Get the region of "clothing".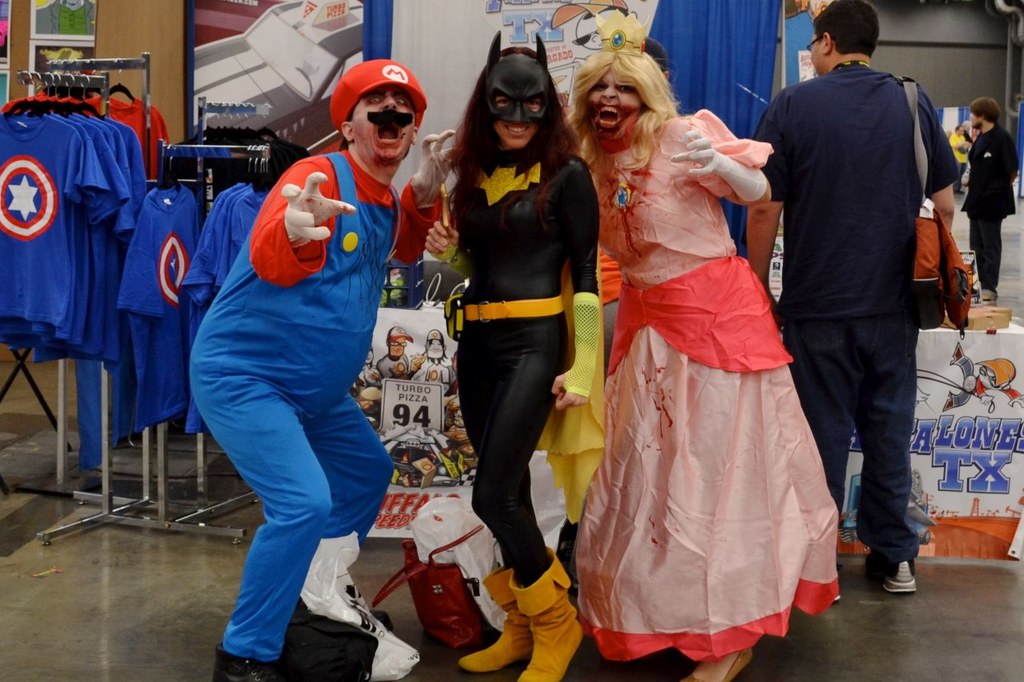
743:61:966:573.
